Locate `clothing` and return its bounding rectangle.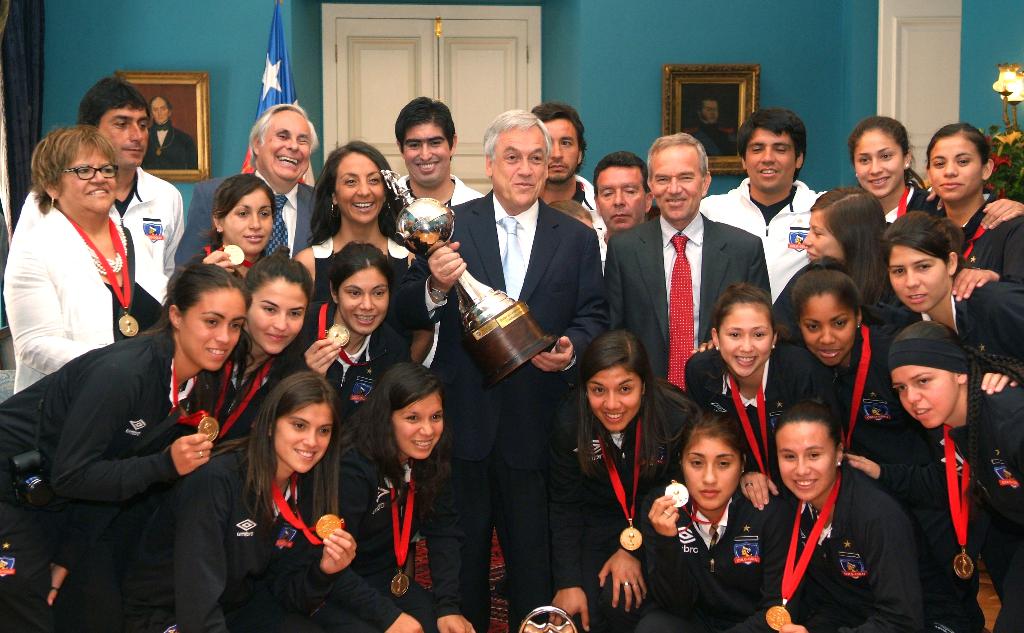
pyautogui.locateOnScreen(777, 471, 920, 632).
